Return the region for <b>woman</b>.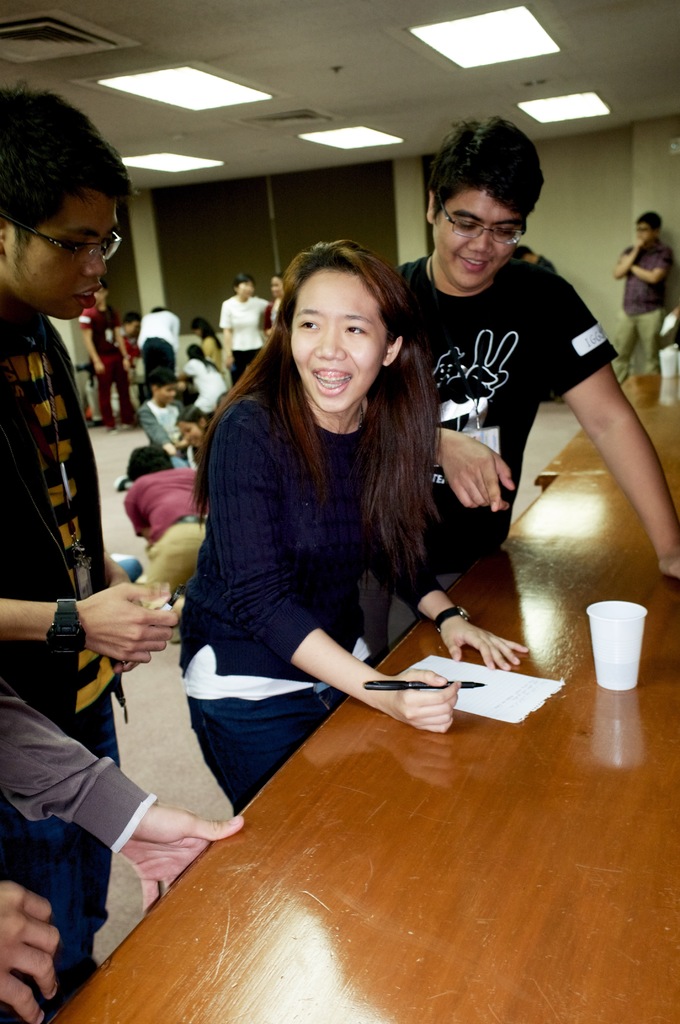
(261, 269, 286, 339).
